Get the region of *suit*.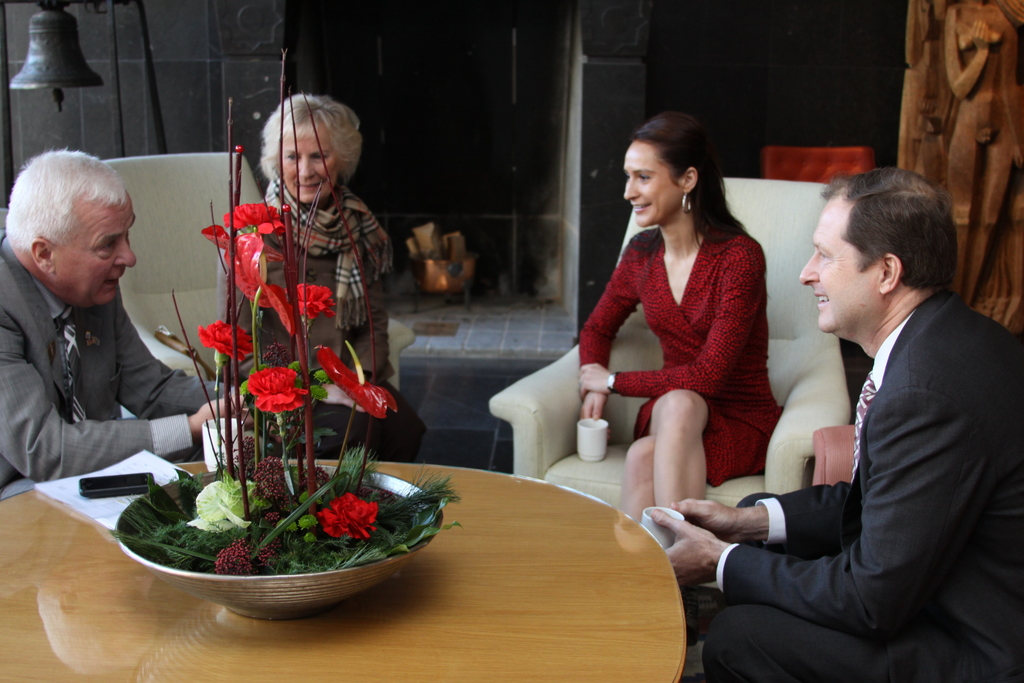
x1=0, y1=231, x2=253, y2=502.
